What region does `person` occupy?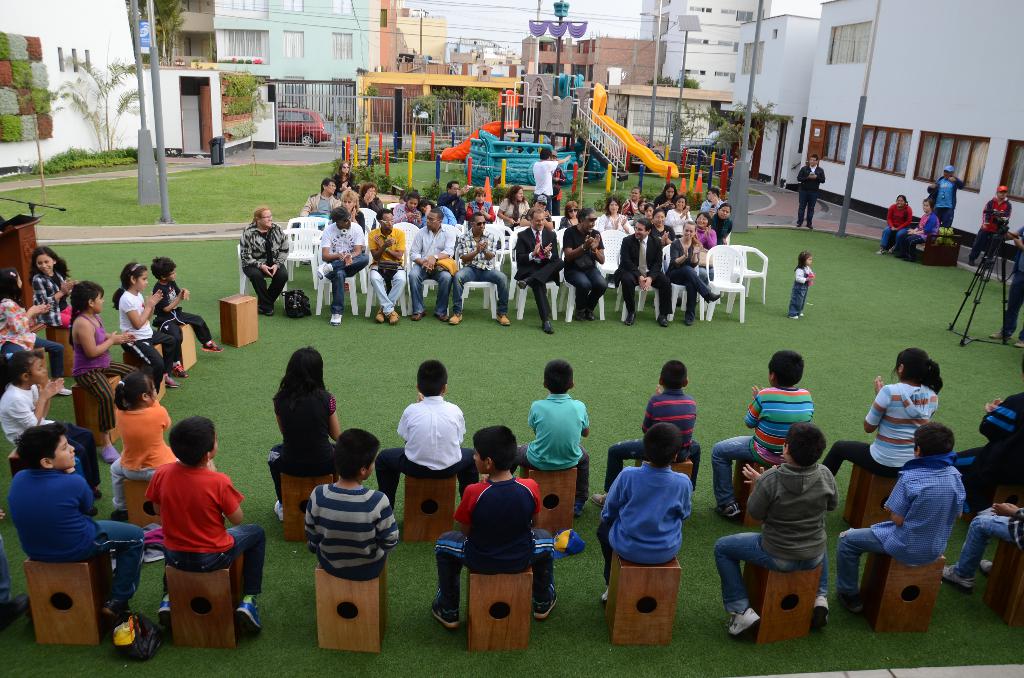
<region>986, 228, 1023, 348</region>.
